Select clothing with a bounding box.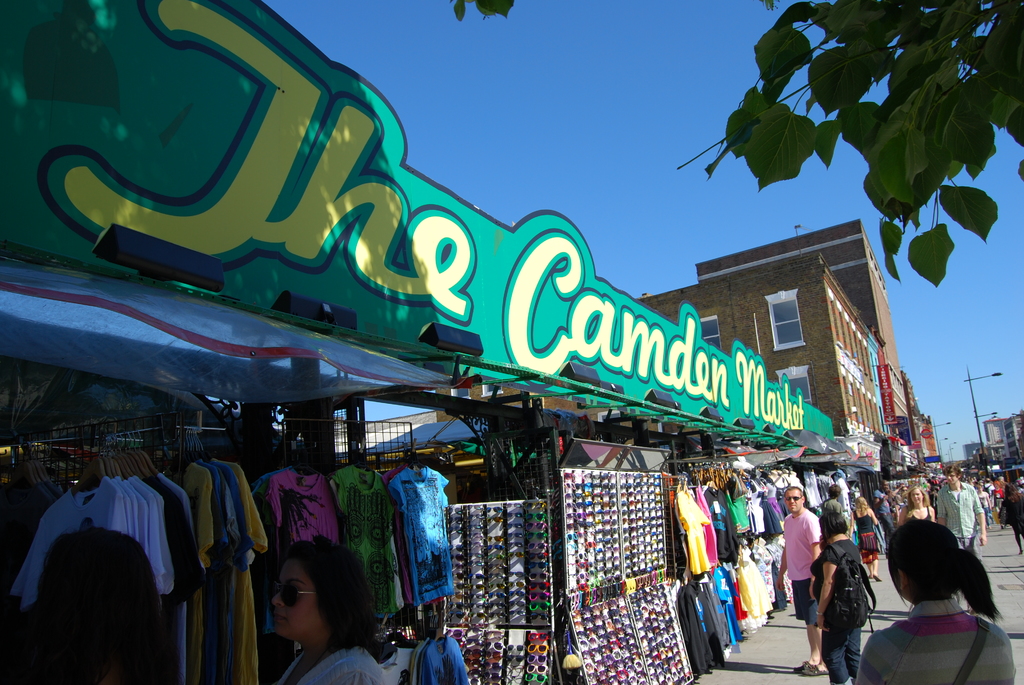
{"left": 810, "top": 534, "right": 866, "bottom": 628}.
